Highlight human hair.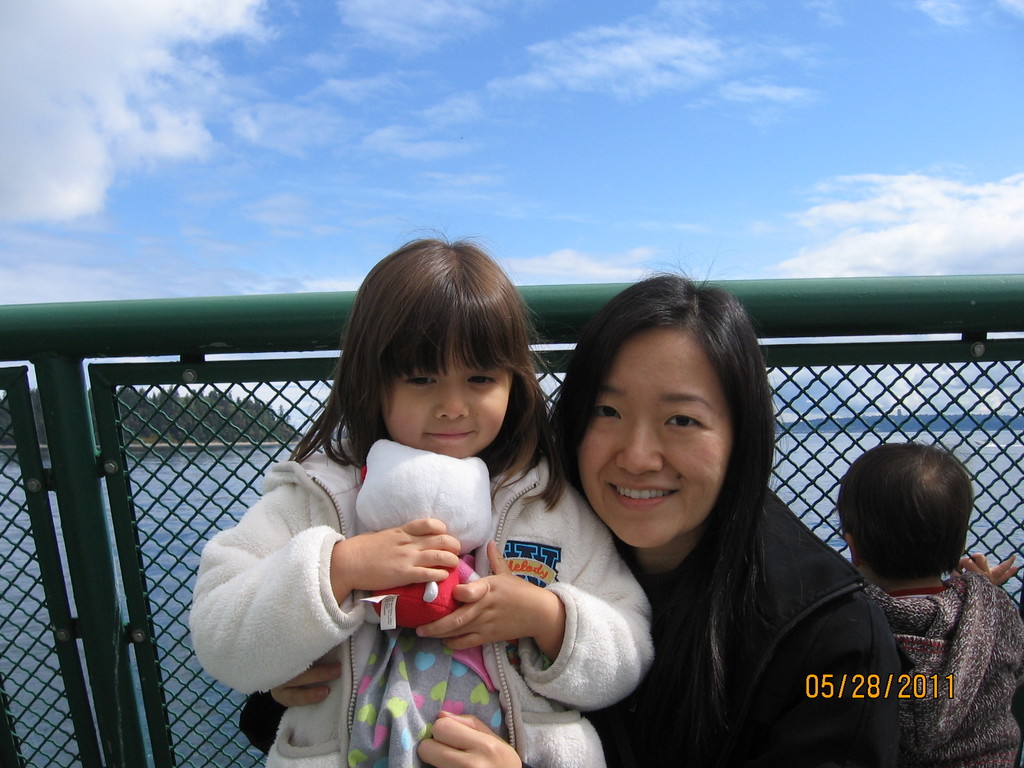
Highlighted region: rect(339, 235, 537, 446).
